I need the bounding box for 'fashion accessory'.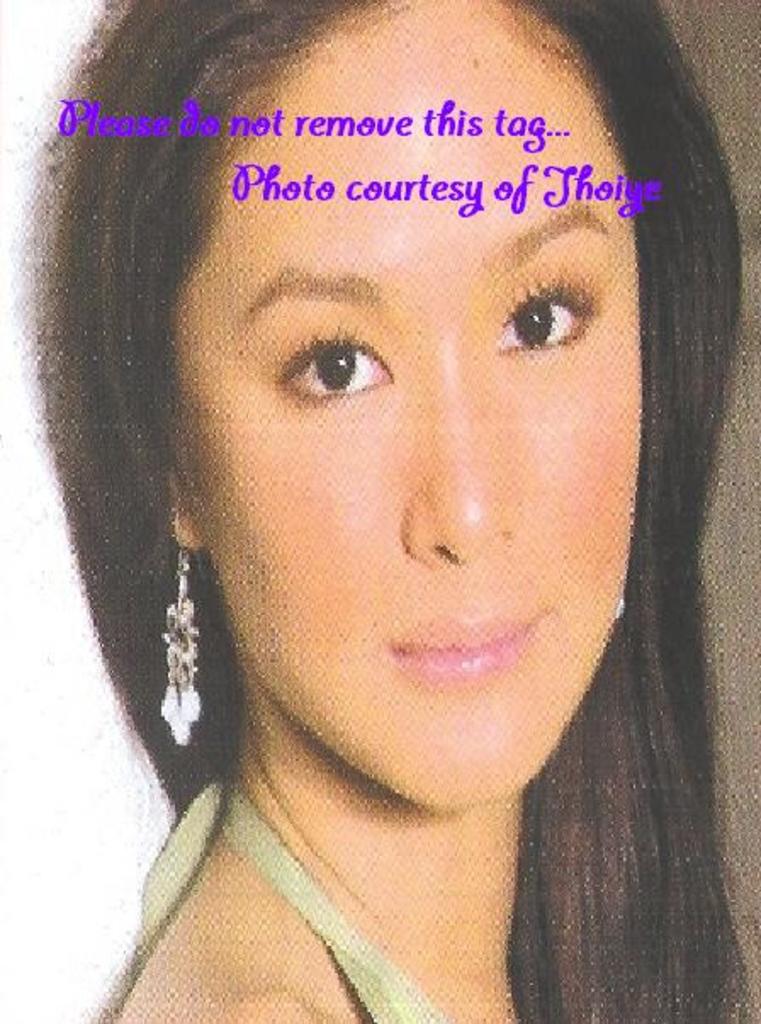
Here it is: <bbox>156, 496, 209, 754</bbox>.
